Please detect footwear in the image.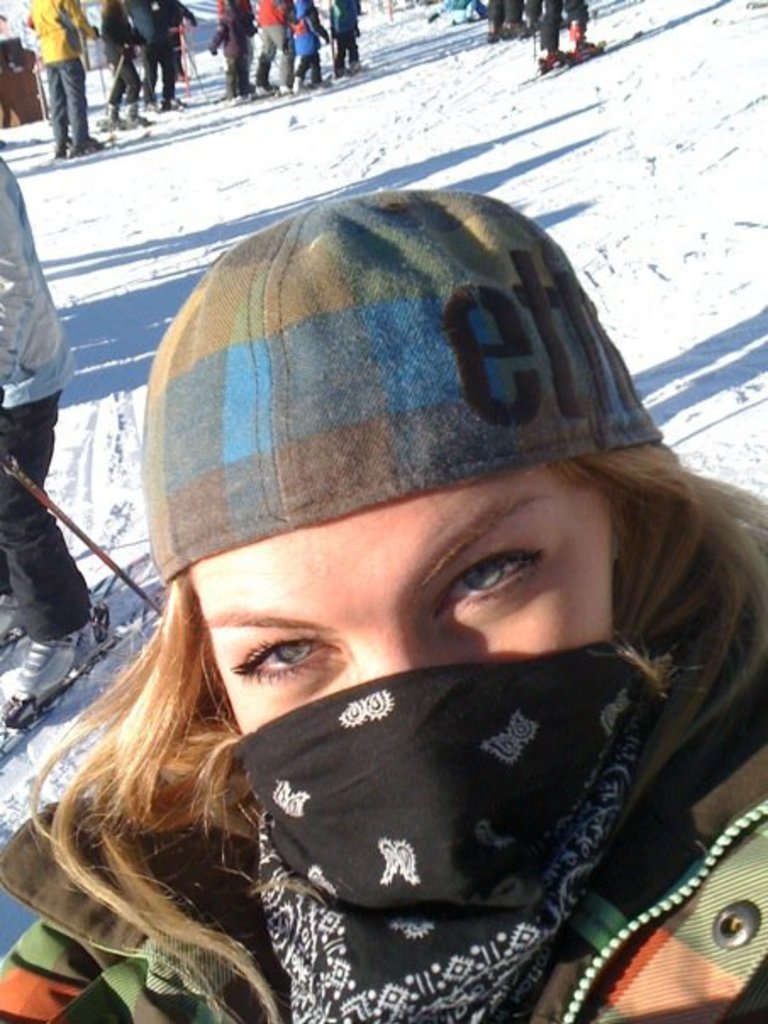
0:593:15:641.
